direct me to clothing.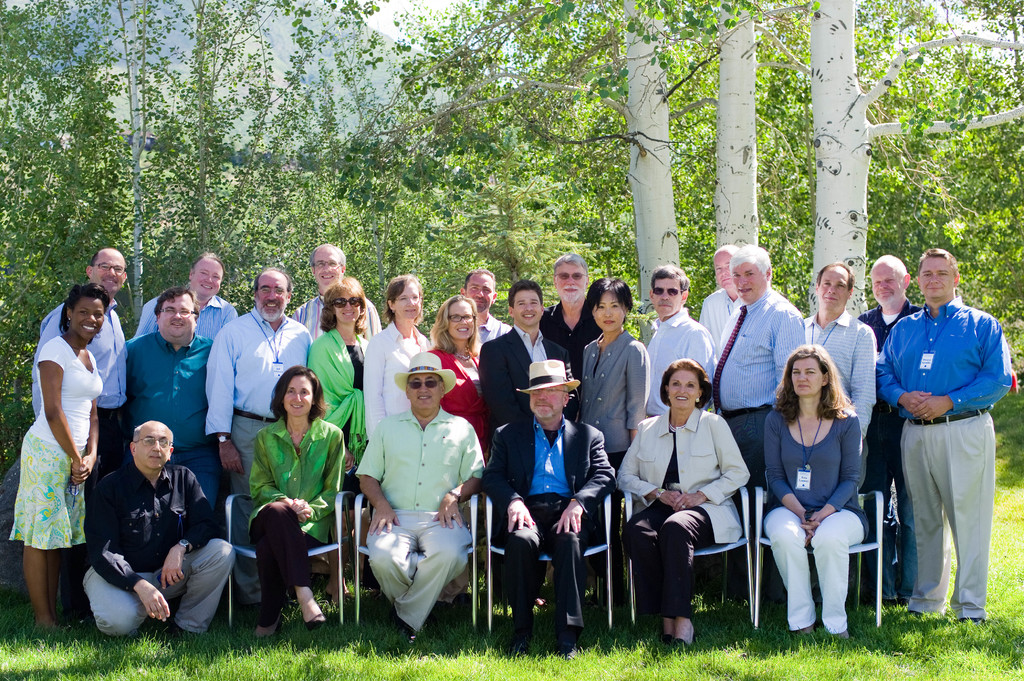
Direction: rect(26, 295, 136, 495).
